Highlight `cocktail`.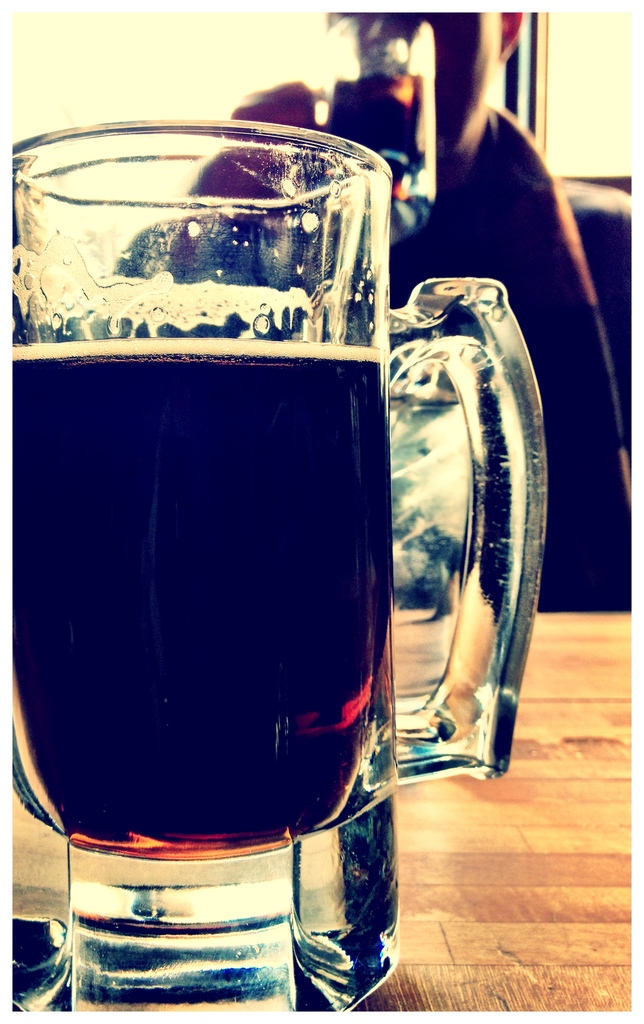
Highlighted region: l=18, t=84, r=536, b=937.
